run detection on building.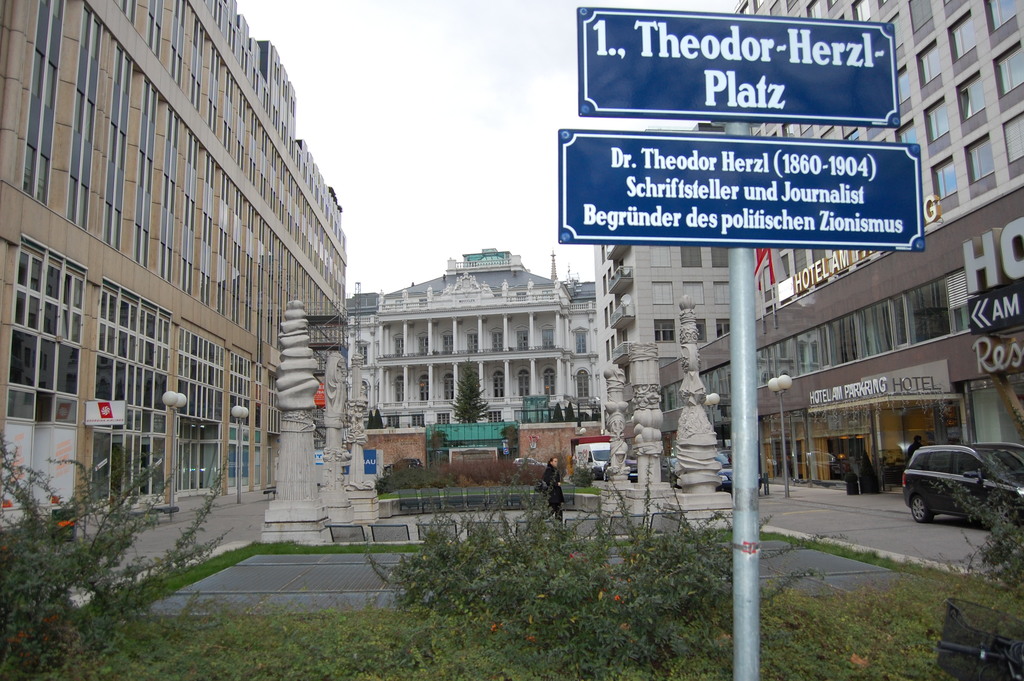
Result: l=0, t=0, r=355, b=532.
